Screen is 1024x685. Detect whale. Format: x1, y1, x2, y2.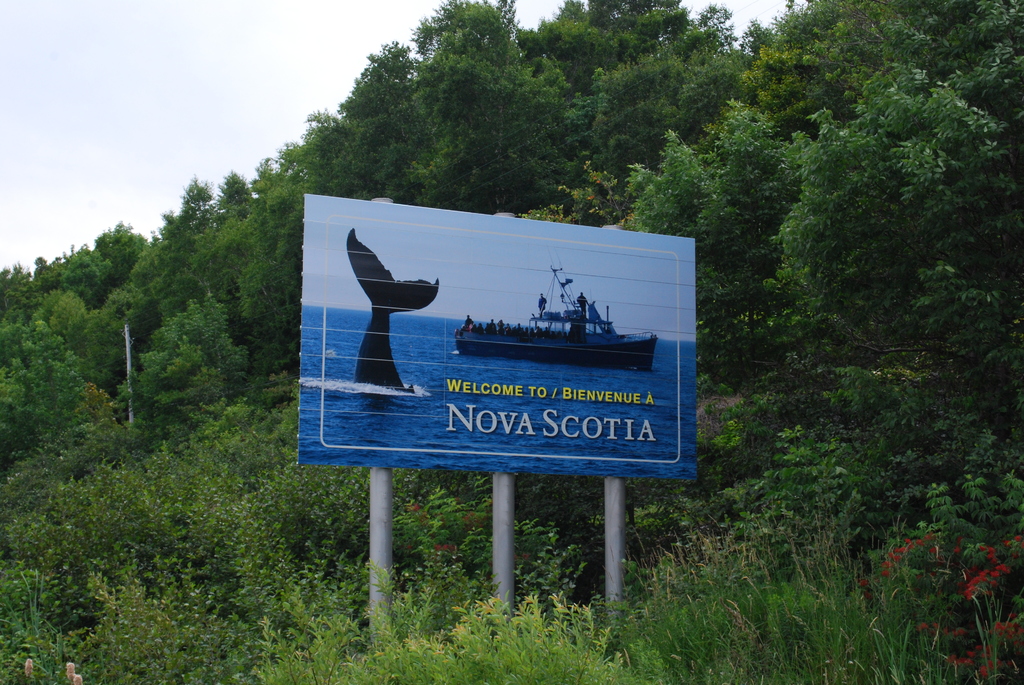
343, 223, 442, 394.
